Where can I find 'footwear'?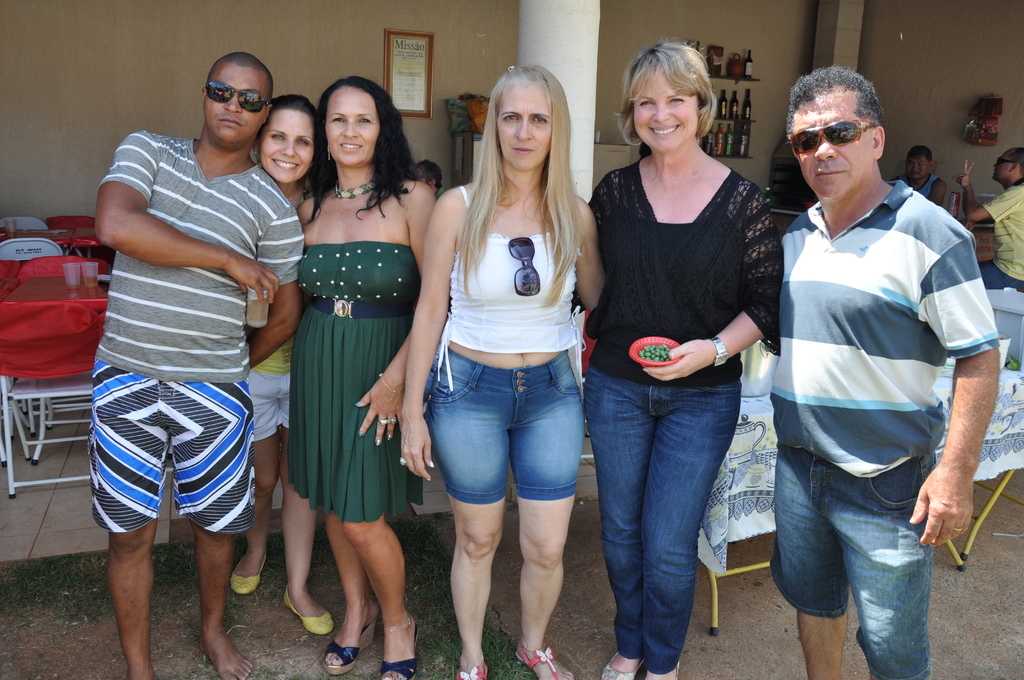
You can find it at bbox=(376, 621, 415, 679).
